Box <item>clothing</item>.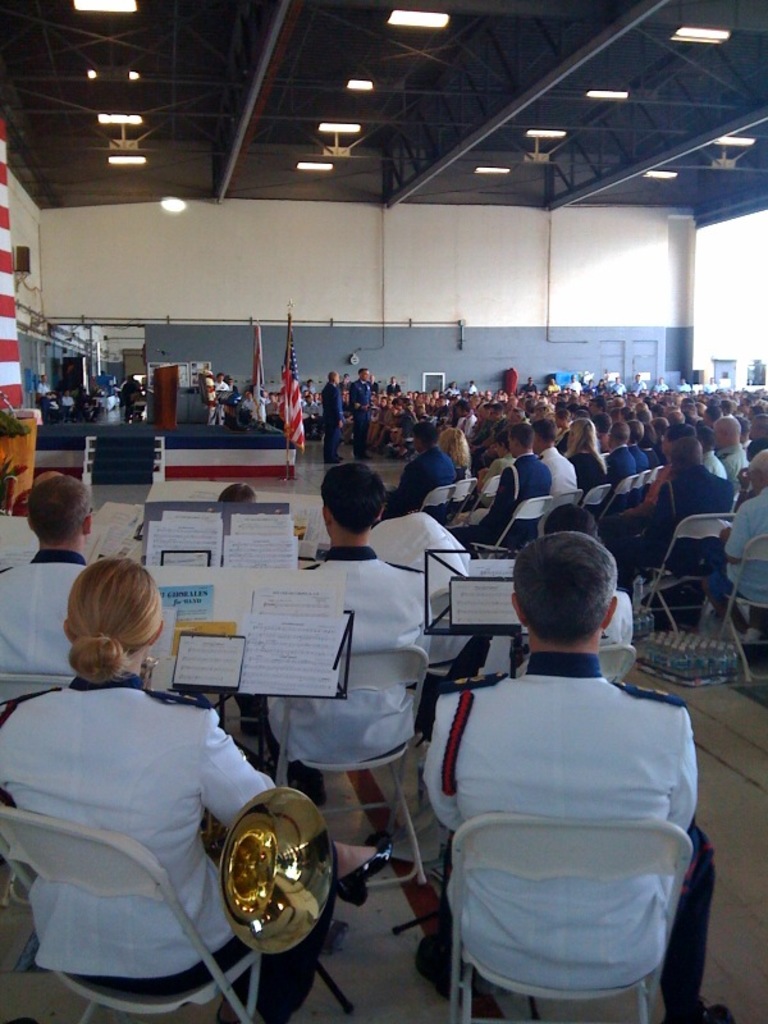
BBox(721, 439, 751, 472).
